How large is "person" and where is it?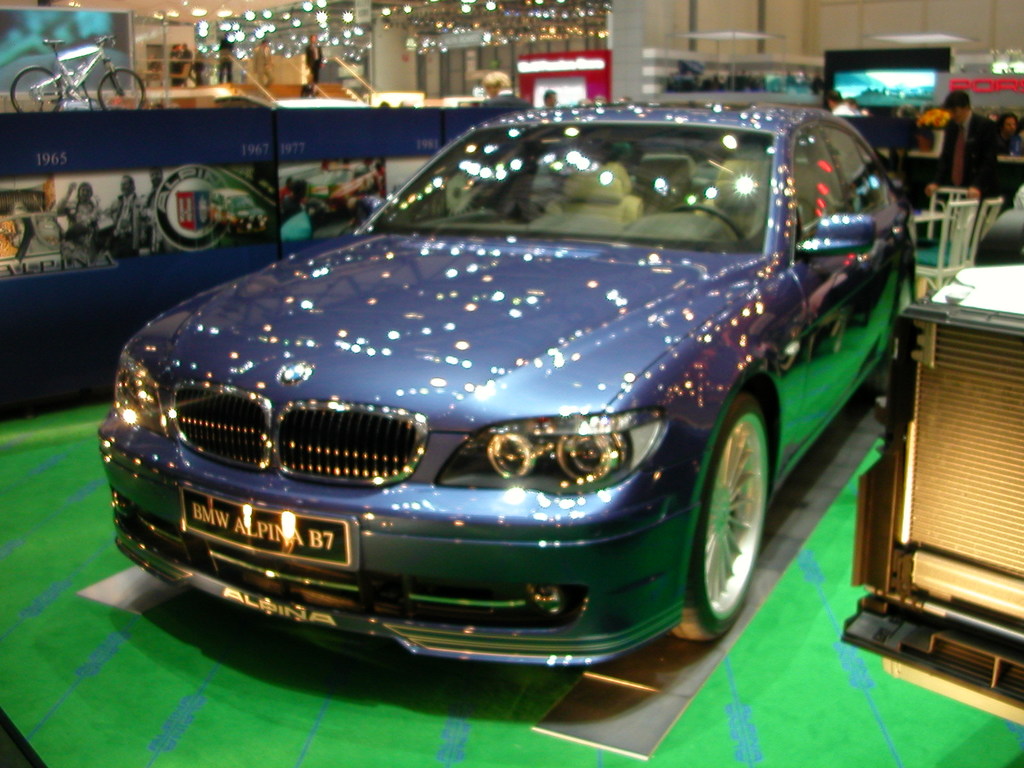
Bounding box: pyautogui.locateOnScreen(916, 84, 992, 246).
